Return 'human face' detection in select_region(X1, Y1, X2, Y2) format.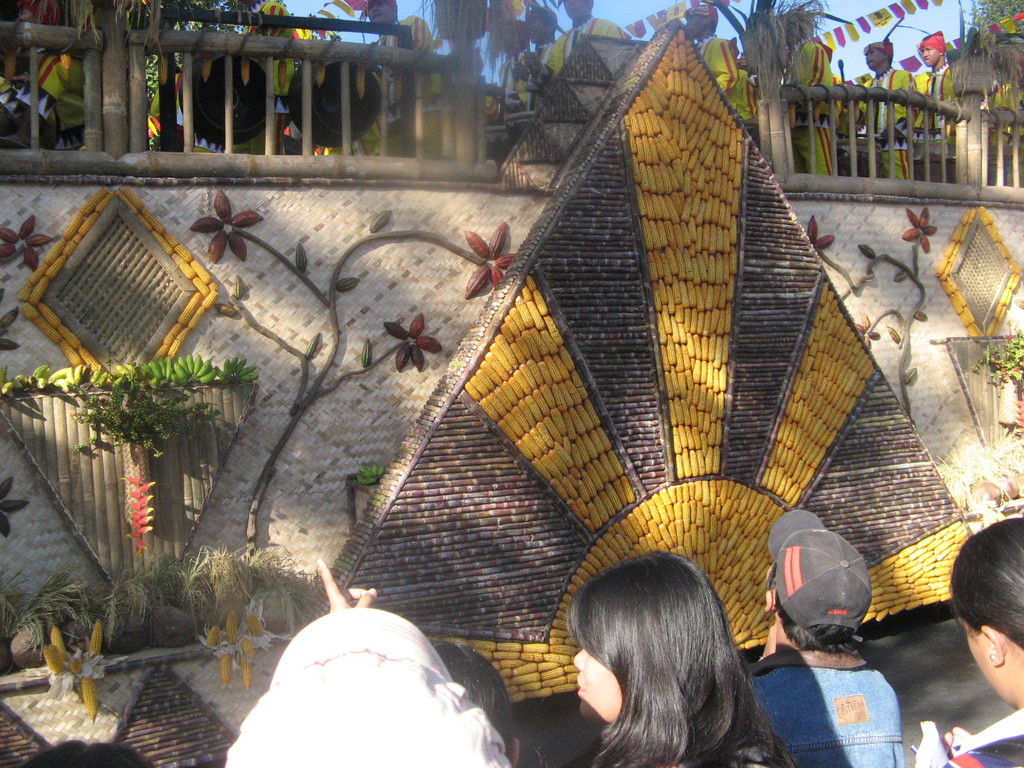
select_region(572, 651, 624, 715).
